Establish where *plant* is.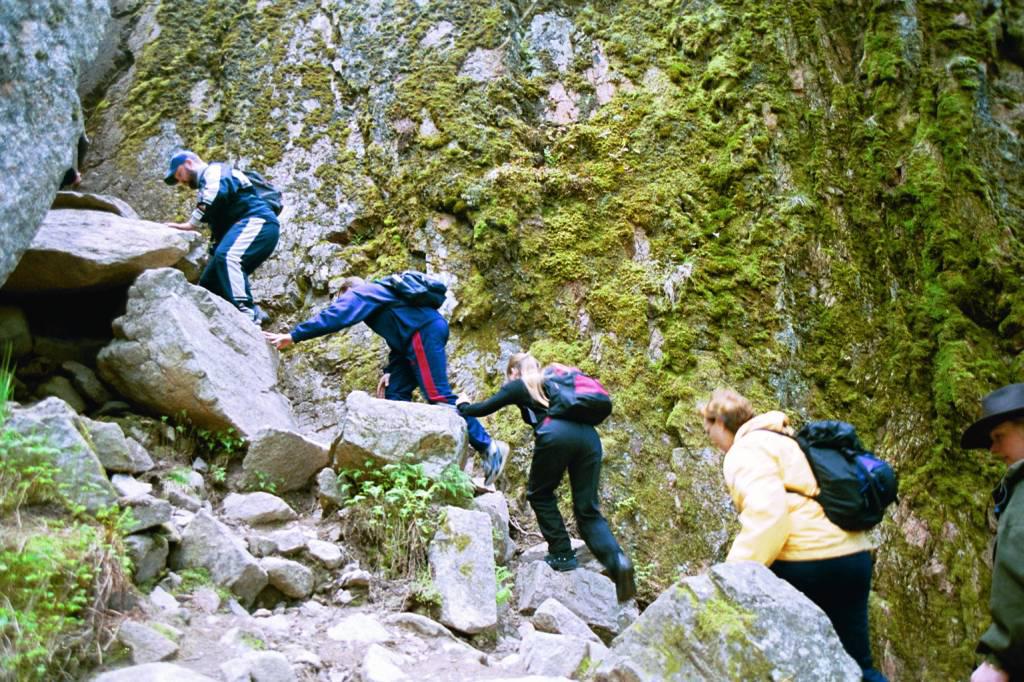
Established at BBox(168, 472, 193, 486).
